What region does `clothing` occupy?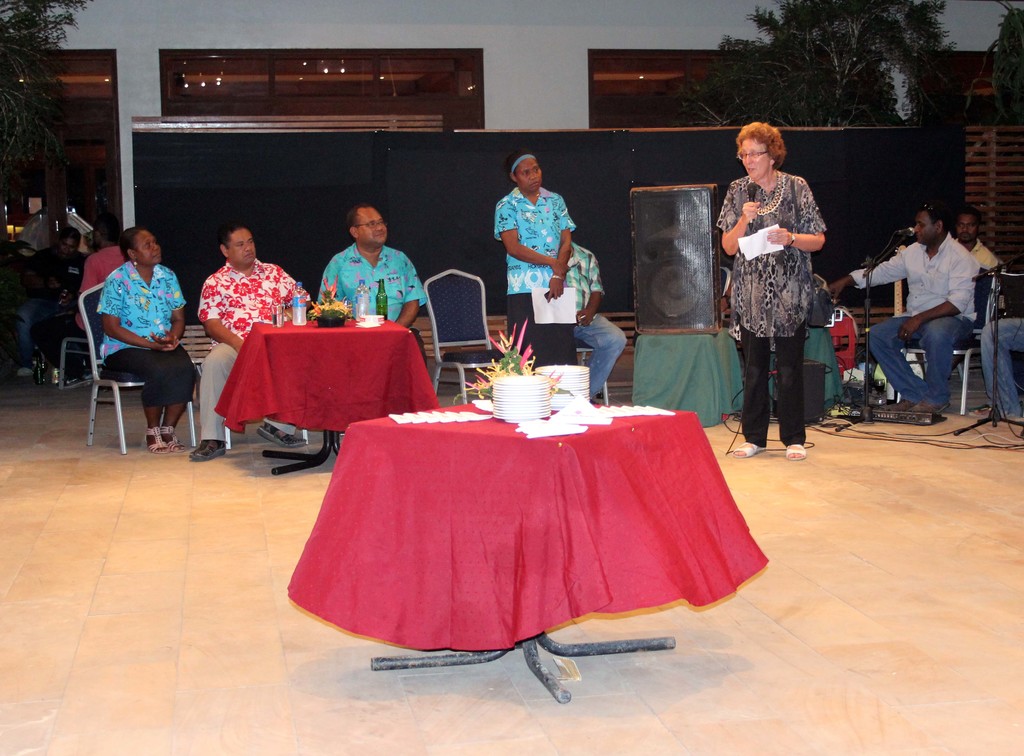
[850,231,981,401].
